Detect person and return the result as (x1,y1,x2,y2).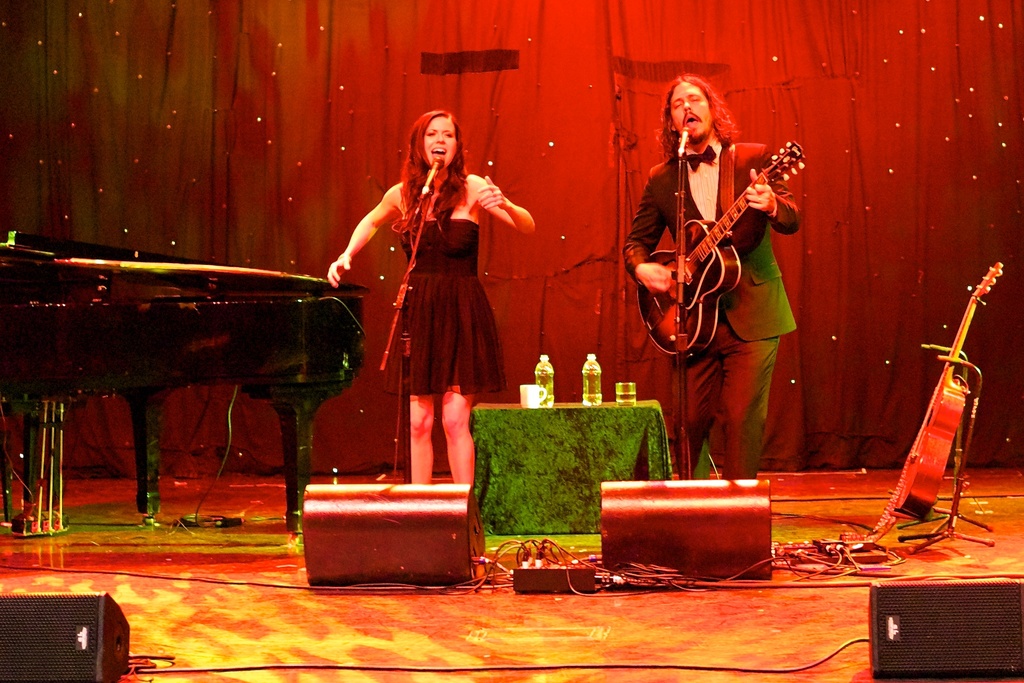
(643,47,802,477).
